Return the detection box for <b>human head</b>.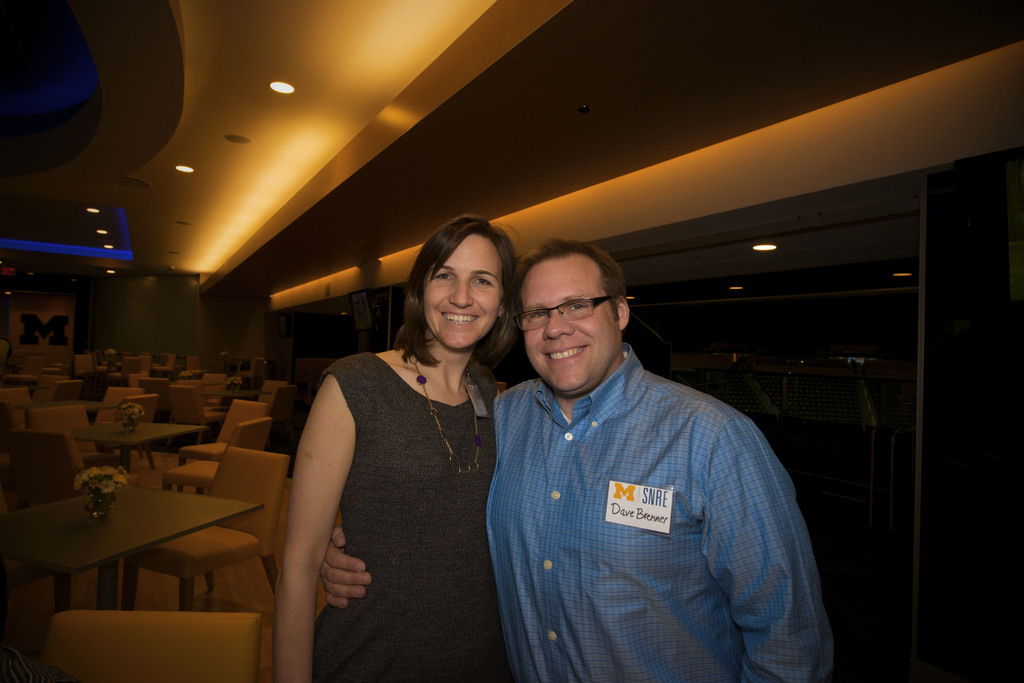
BBox(399, 207, 520, 364).
